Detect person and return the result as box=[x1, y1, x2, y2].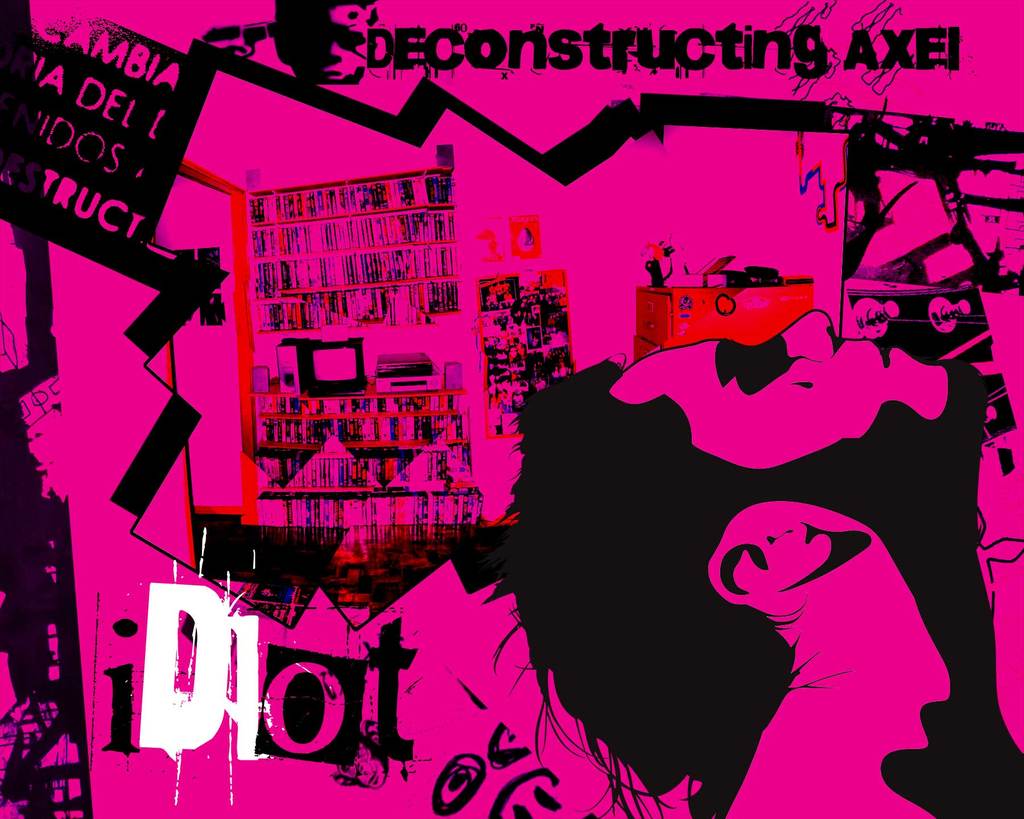
box=[500, 387, 963, 800].
